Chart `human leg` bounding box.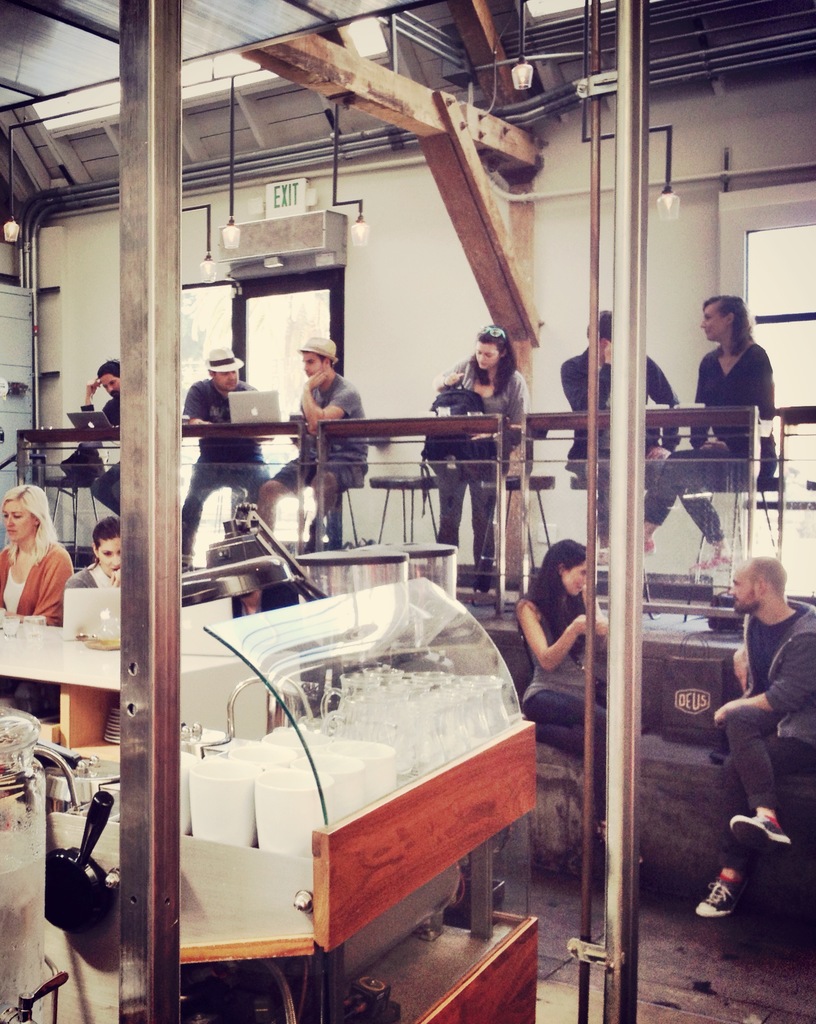
Charted: (521, 676, 610, 833).
